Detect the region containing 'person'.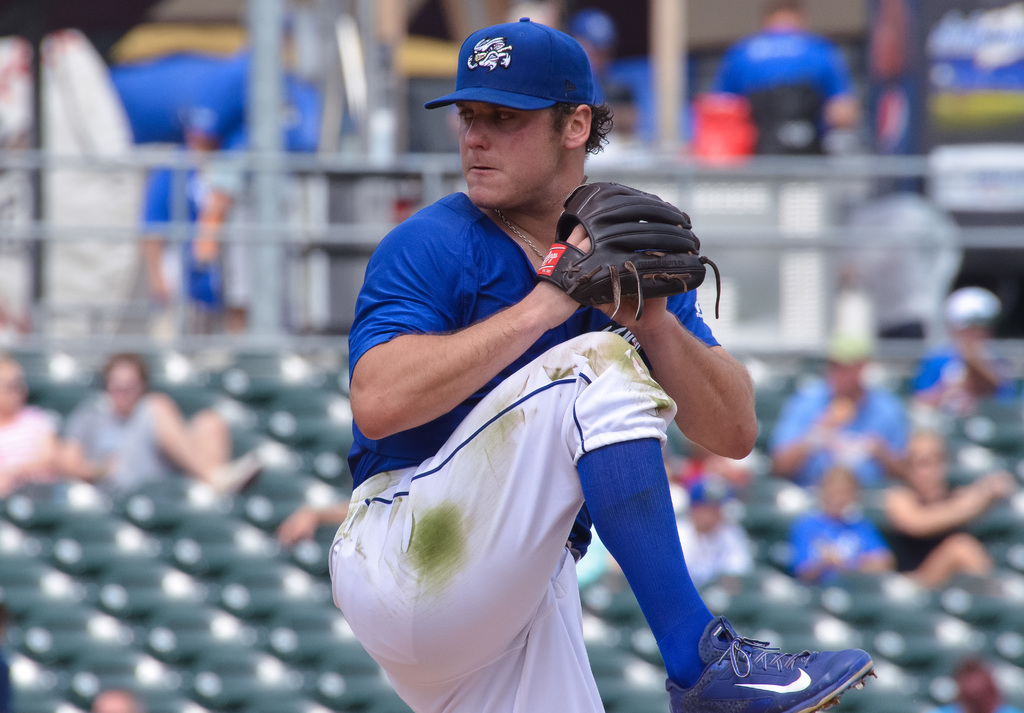
x1=56 y1=355 x2=270 y2=494.
